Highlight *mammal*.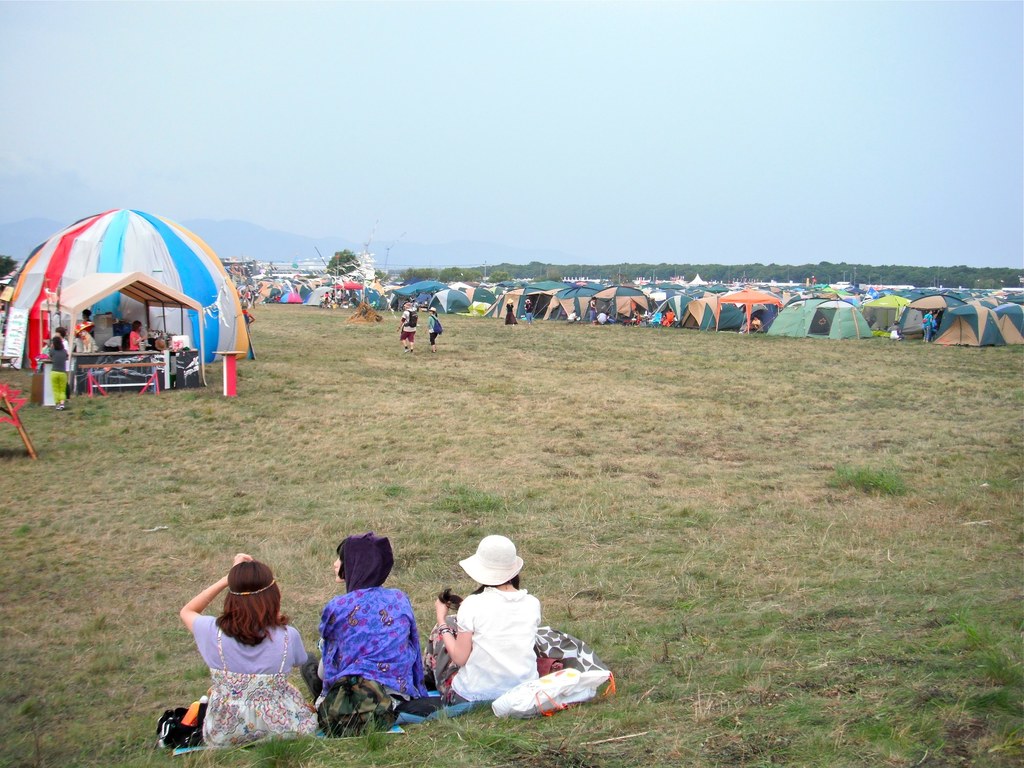
Highlighted region: bbox(504, 297, 520, 326).
